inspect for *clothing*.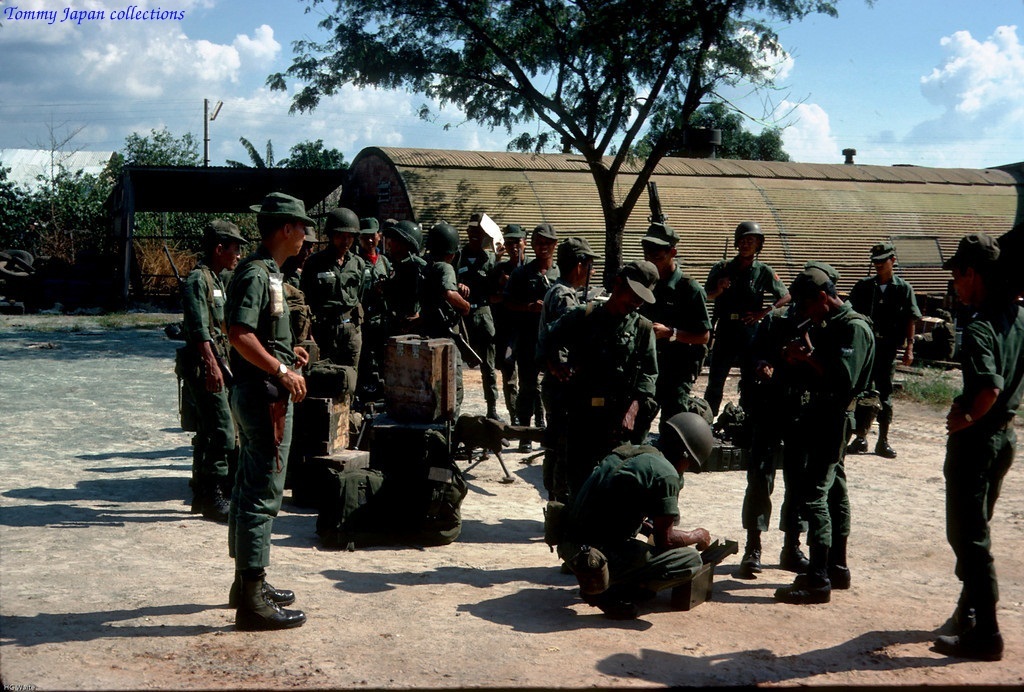
Inspection: [365,248,384,283].
